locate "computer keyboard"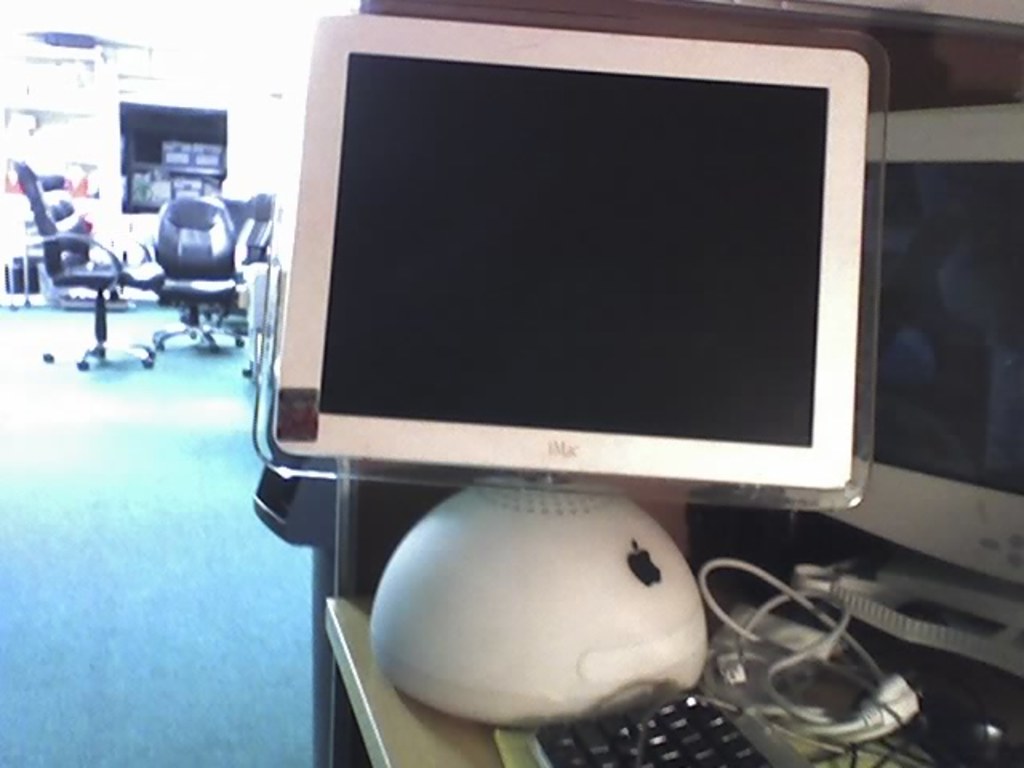
BBox(490, 664, 810, 766)
